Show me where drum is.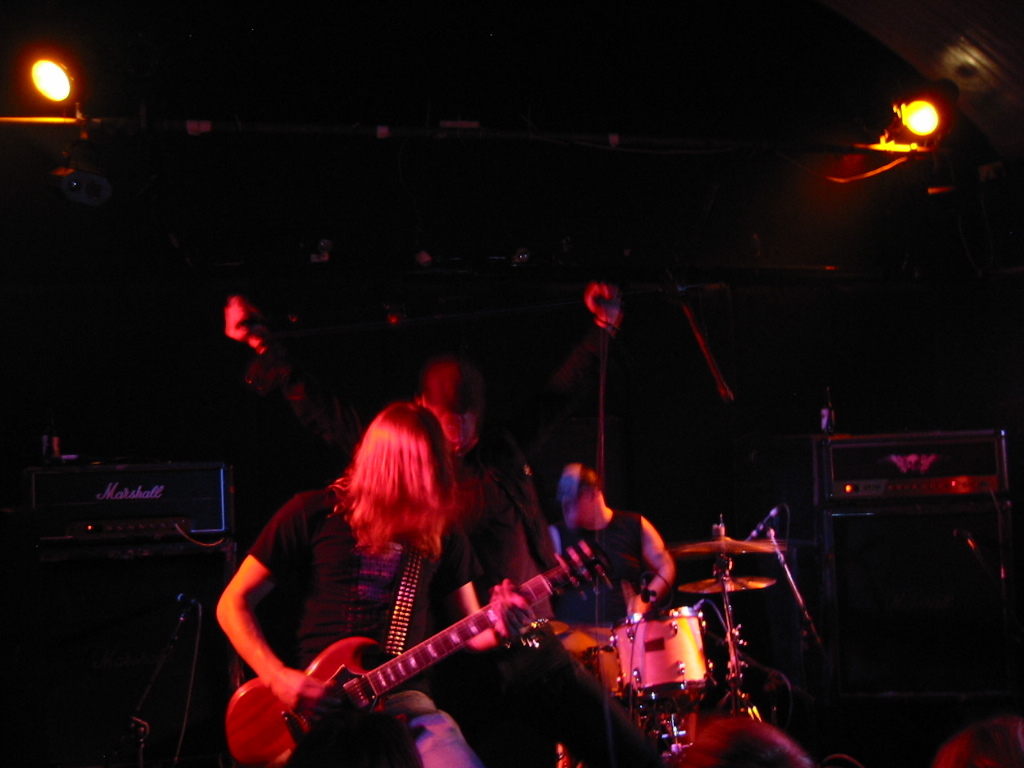
drum is at (left=612, top=608, right=705, bottom=699).
